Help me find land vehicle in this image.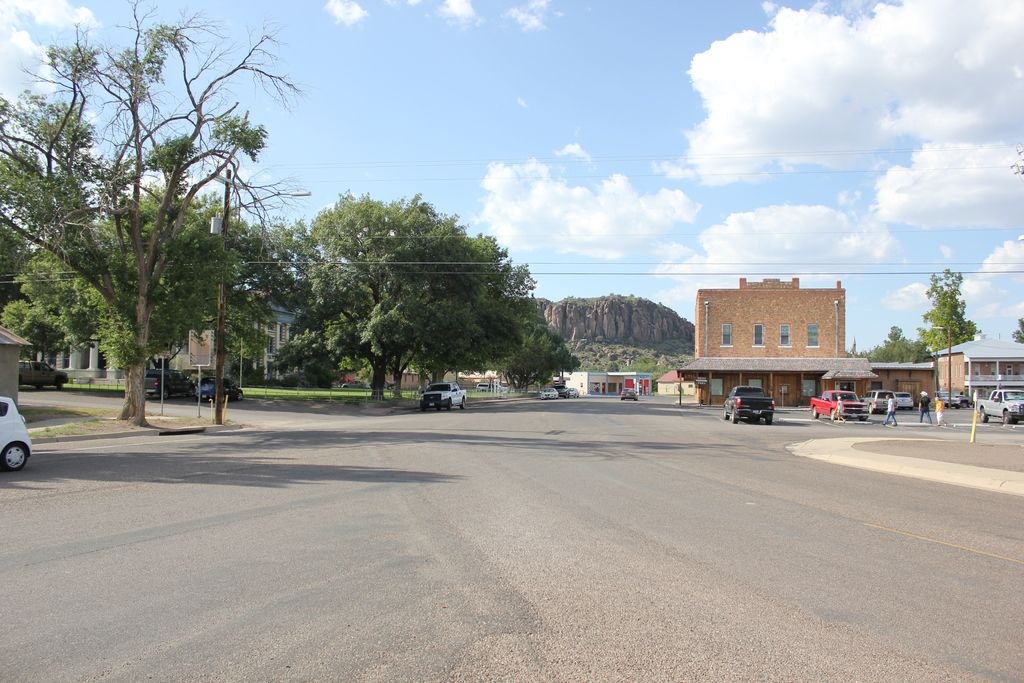
Found it: bbox(570, 385, 580, 397).
